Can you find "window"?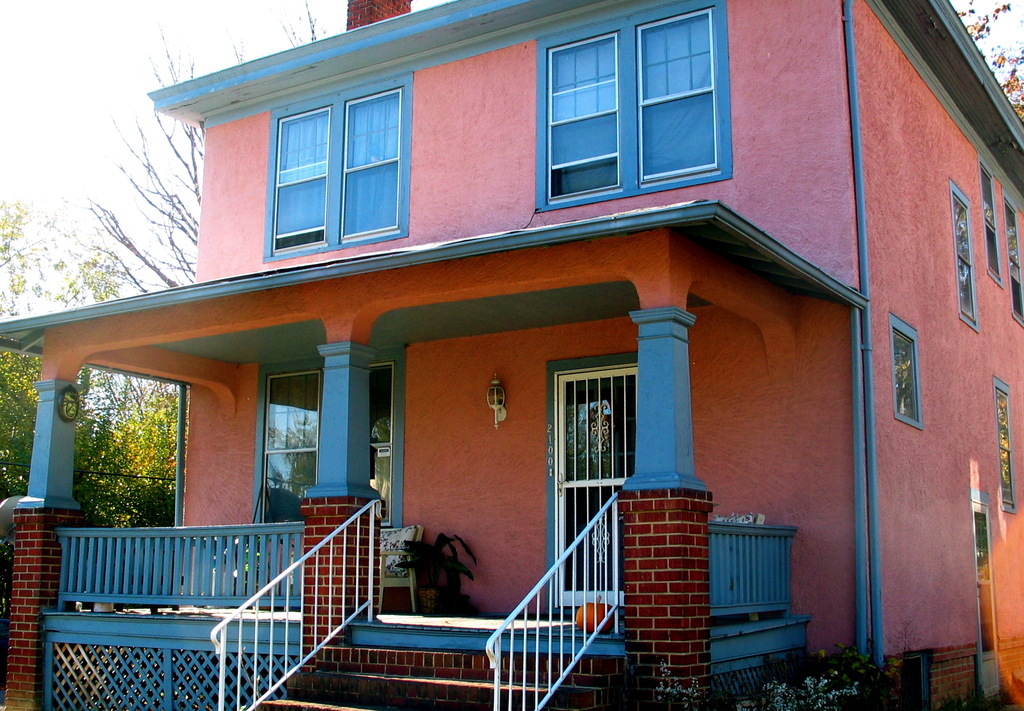
Yes, bounding box: <region>1003, 193, 1023, 326</region>.
